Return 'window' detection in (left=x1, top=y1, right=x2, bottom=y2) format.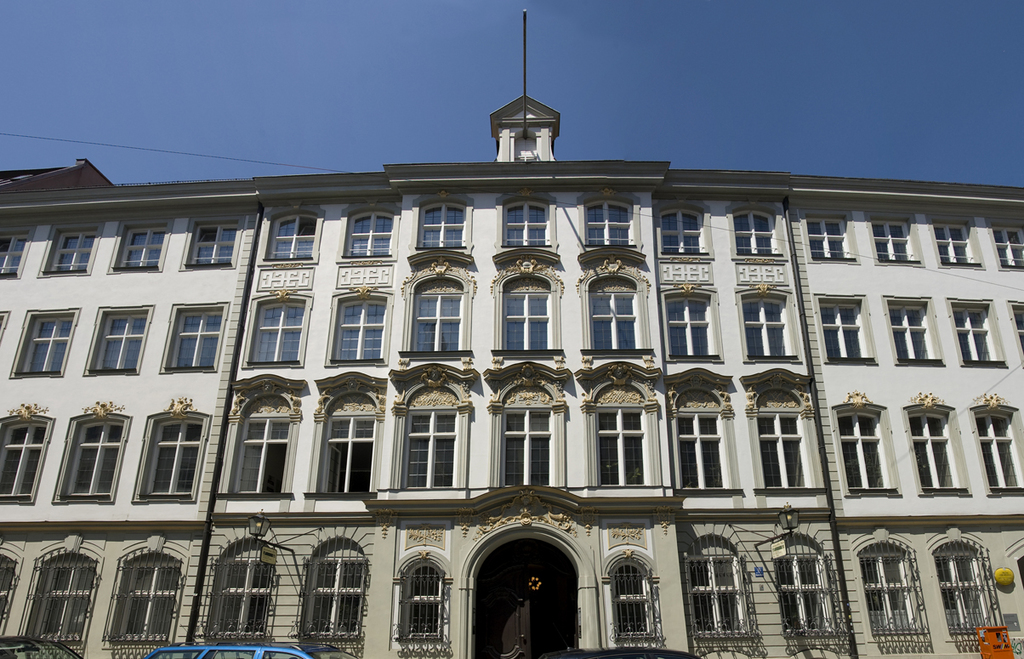
(left=737, top=211, right=778, bottom=258).
